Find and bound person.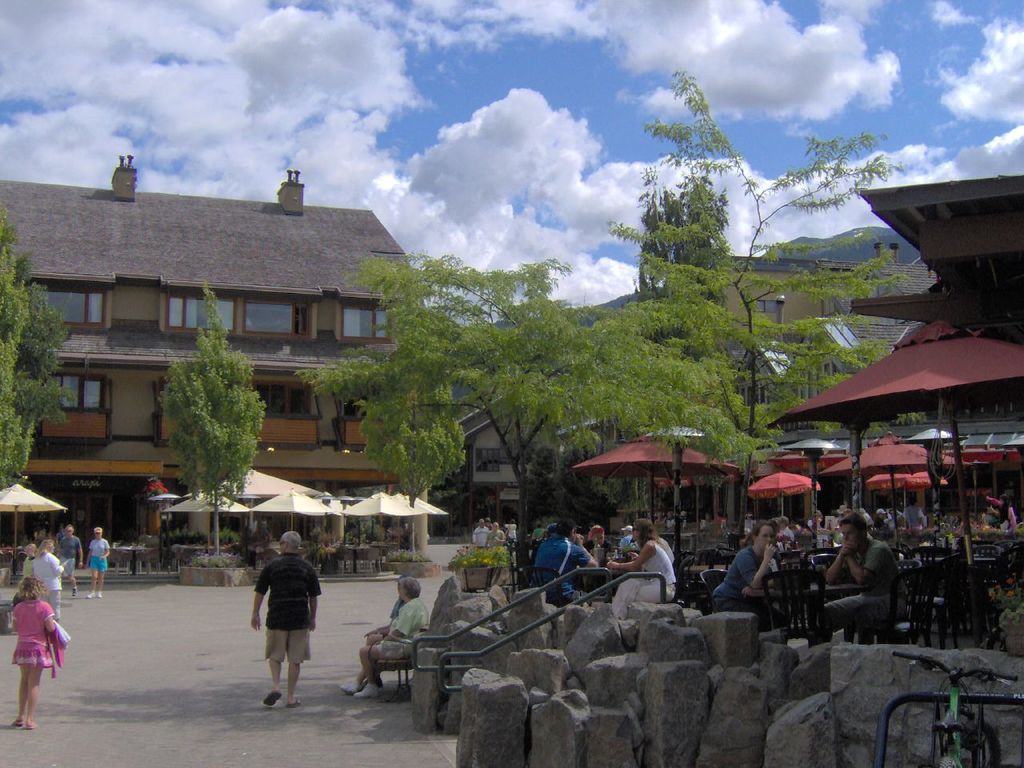
Bound: BBox(473, 517, 491, 552).
